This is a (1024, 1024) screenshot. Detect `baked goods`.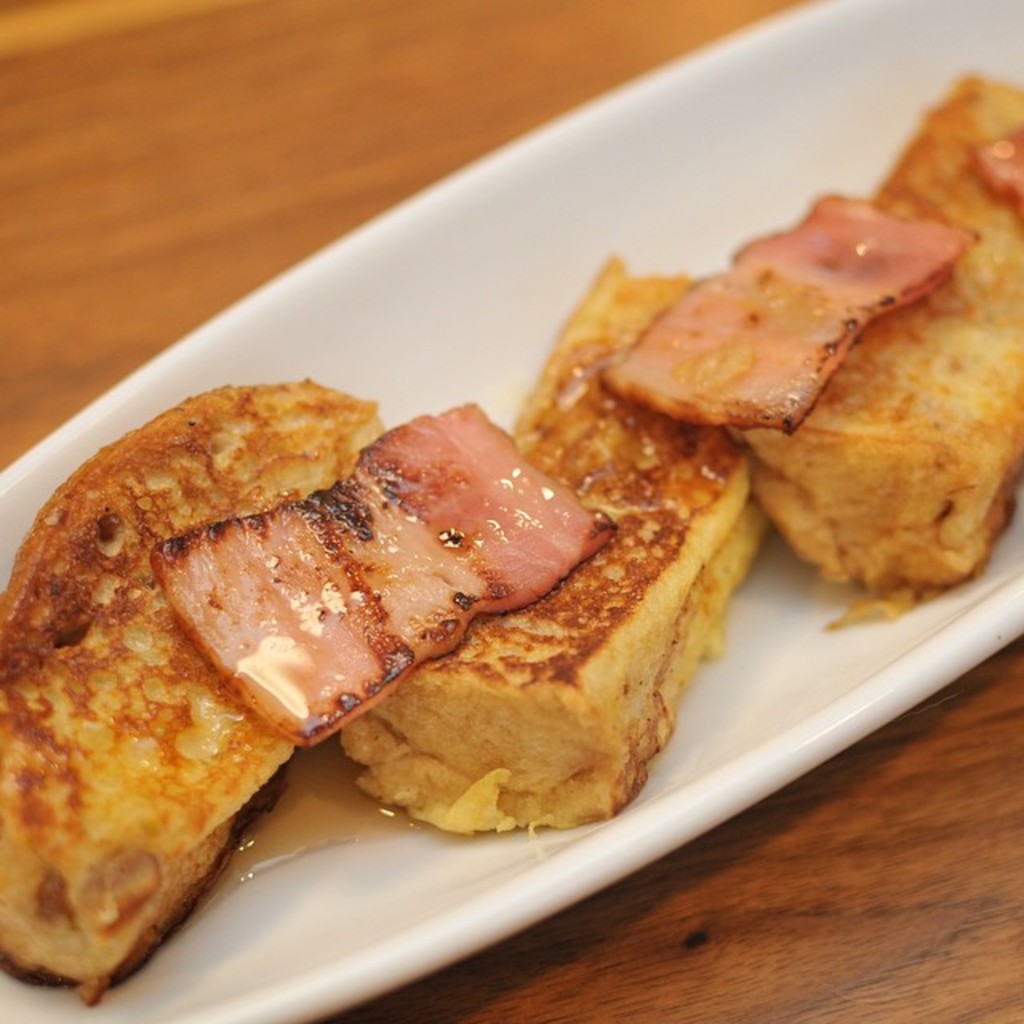
0 373 395 1013.
